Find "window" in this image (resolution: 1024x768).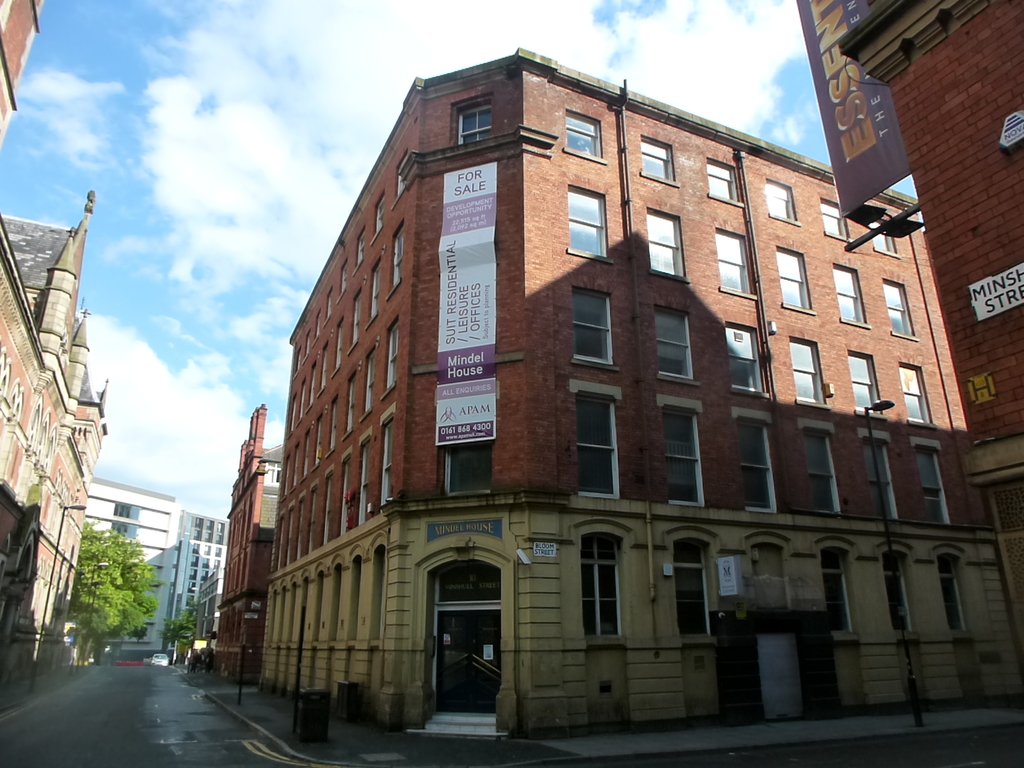
BBox(735, 416, 772, 509).
